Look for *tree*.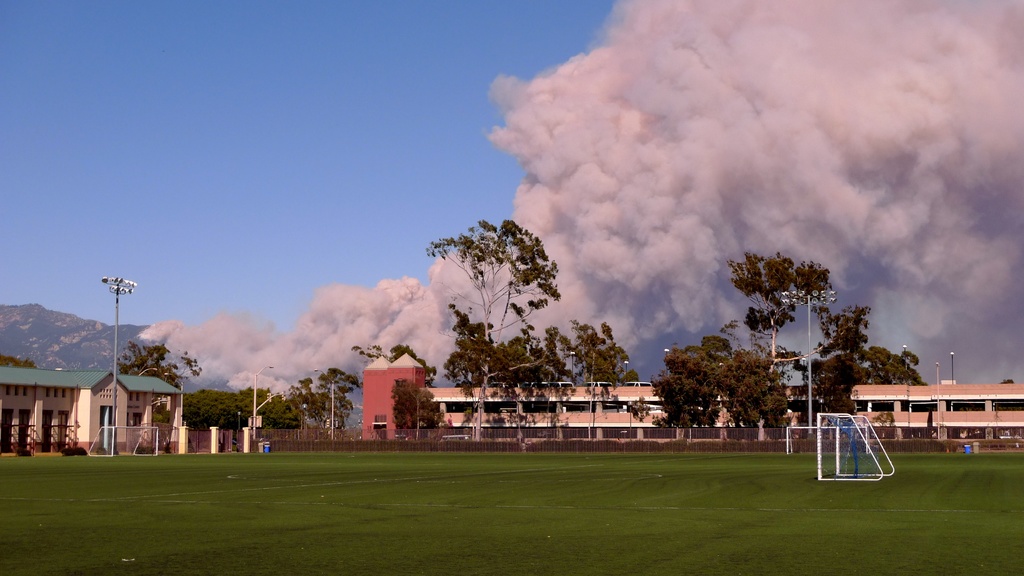
Found: region(796, 291, 932, 436).
